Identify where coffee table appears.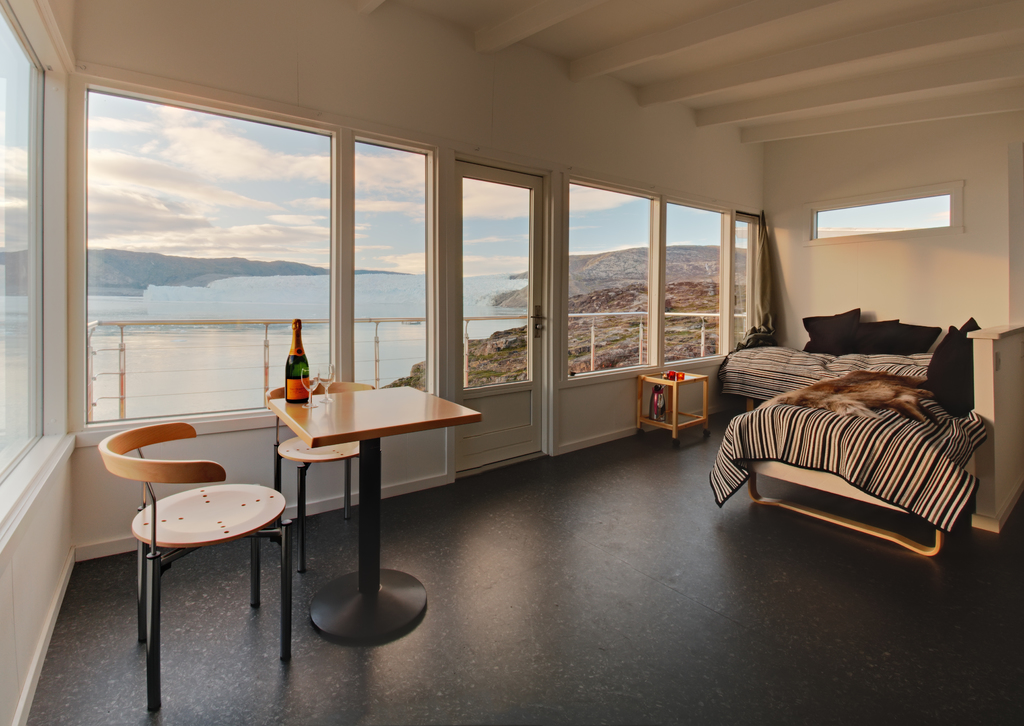
Appears at bbox(271, 389, 479, 642).
